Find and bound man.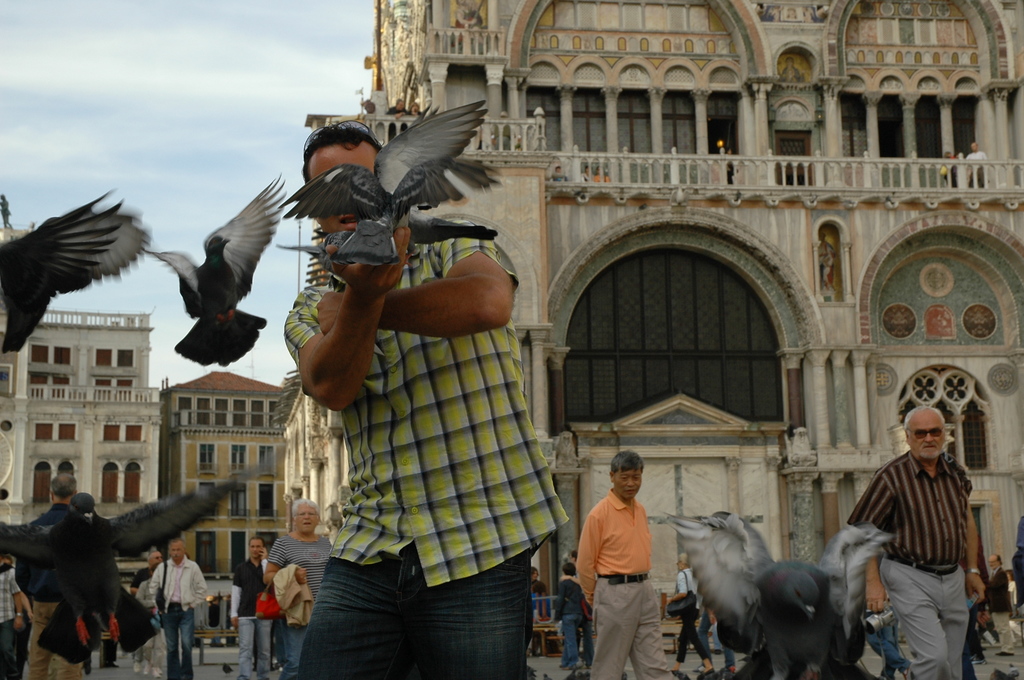
Bound: bbox=(573, 454, 668, 679).
